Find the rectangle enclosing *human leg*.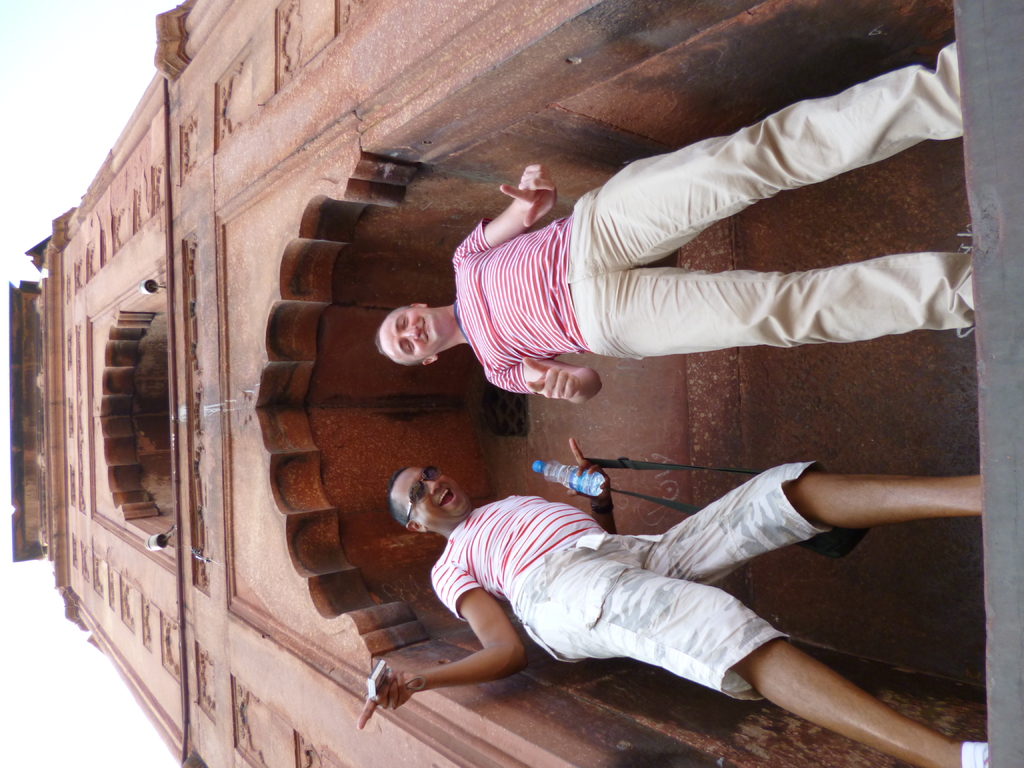
x1=584, y1=264, x2=968, y2=355.
